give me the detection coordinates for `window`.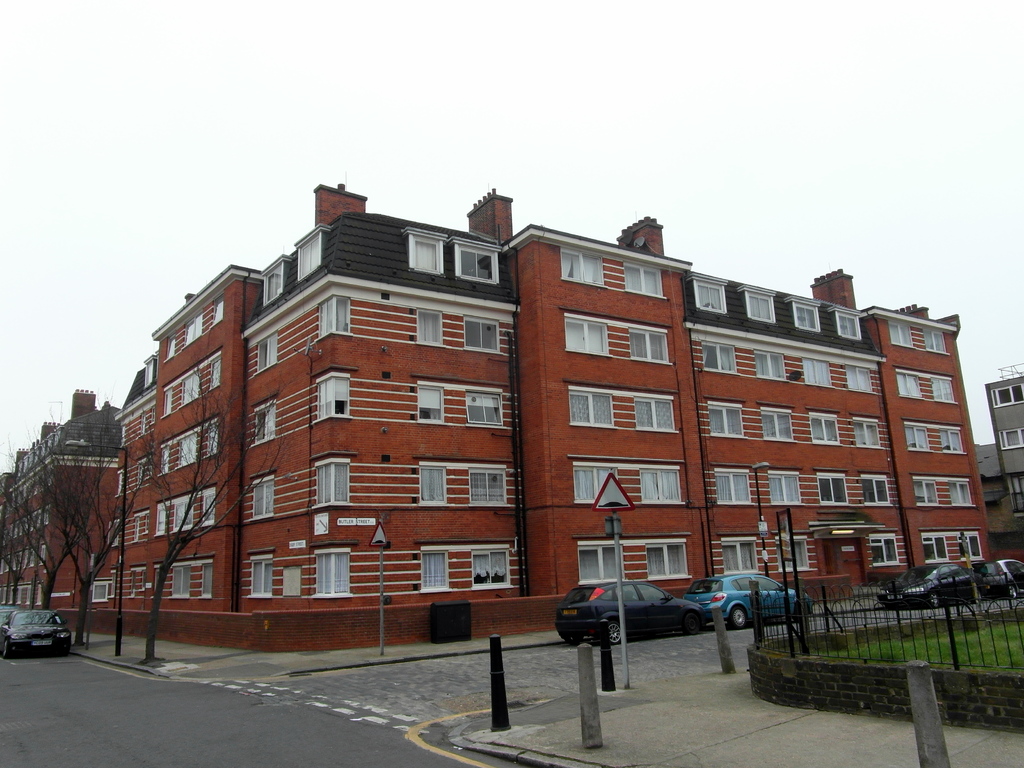
bbox(466, 383, 509, 430).
